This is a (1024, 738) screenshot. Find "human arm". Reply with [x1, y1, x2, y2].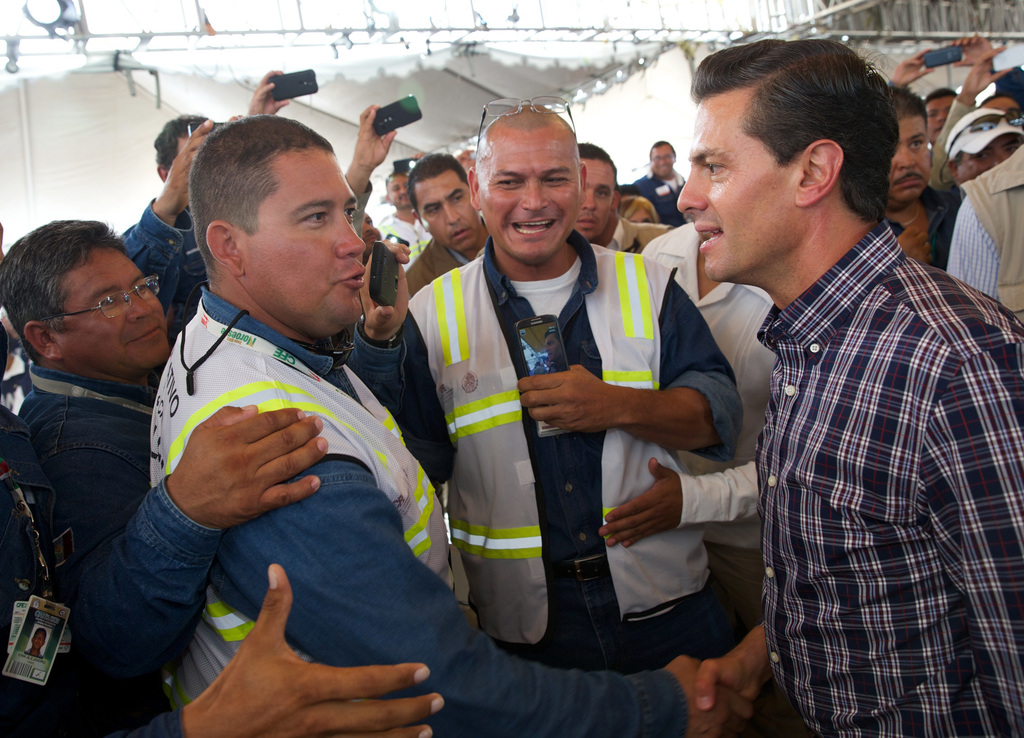
[694, 625, 775, 737].
